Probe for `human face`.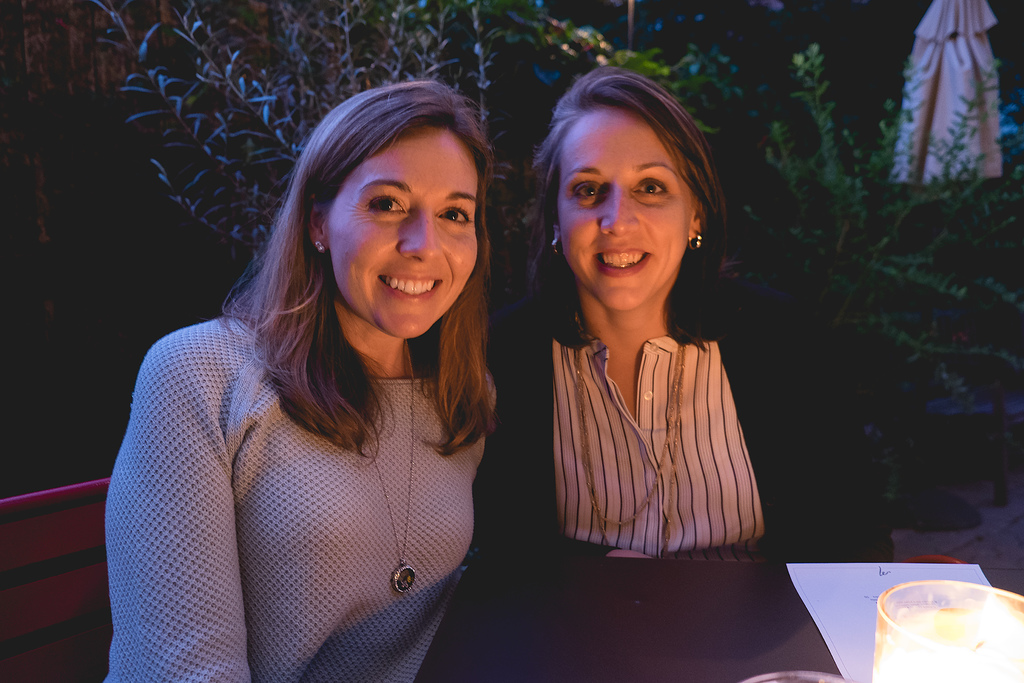
Probe result: rect(556, 96, 698, 318).
